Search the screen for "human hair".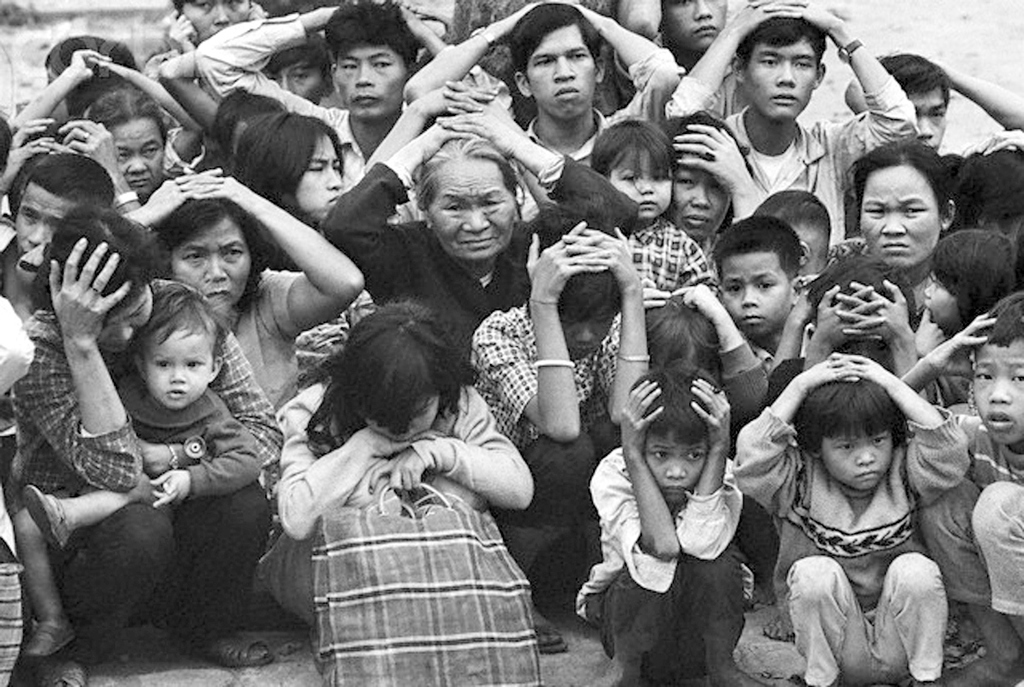
Found at x1=627, y1=357, x2=729, y2=504.
